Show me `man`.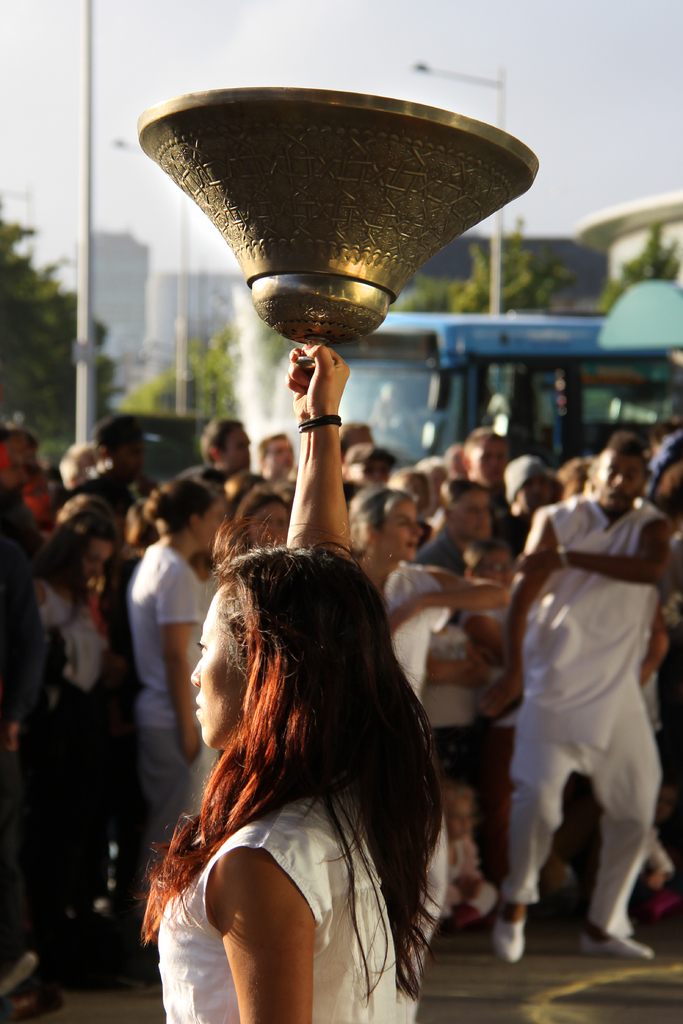
`man` is here: {"x1": 64, "y1": 406, "x2": 185, "y2": 524}.
